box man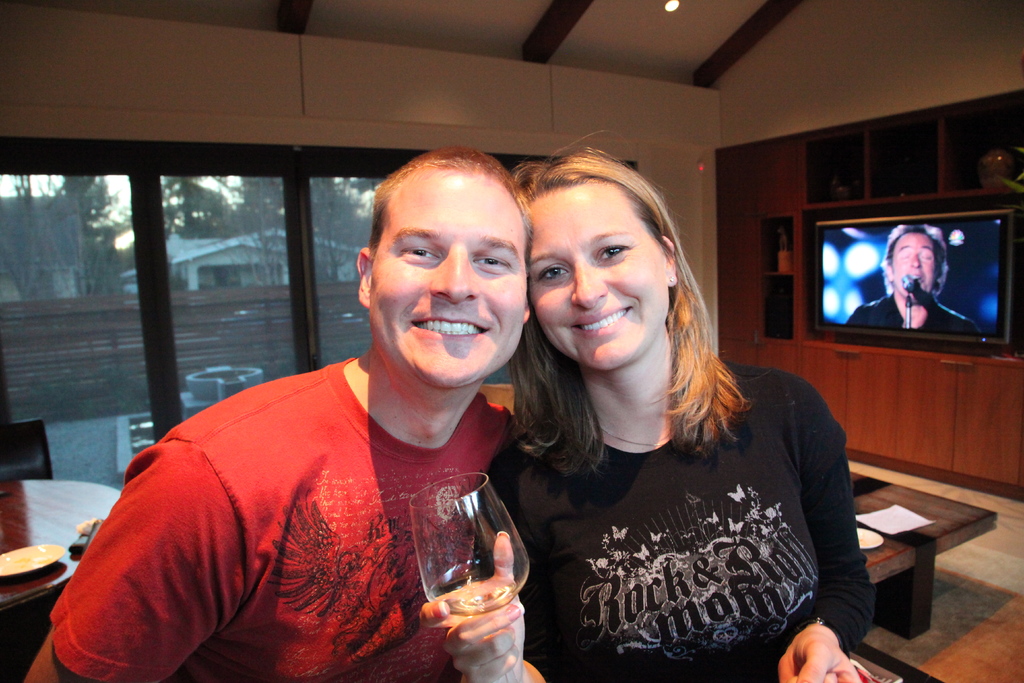
{"x1": 30, "y1": 147, "x2": 545, "y2": 682}
